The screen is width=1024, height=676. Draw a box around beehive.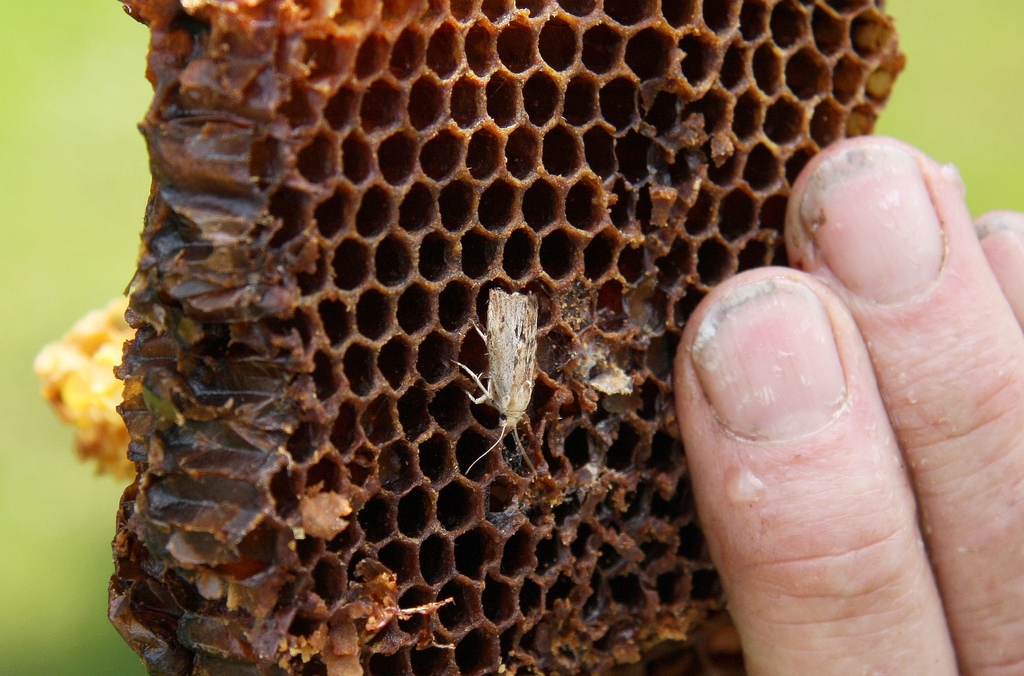
x1=108 y1=0 x2=909 y2=675.
